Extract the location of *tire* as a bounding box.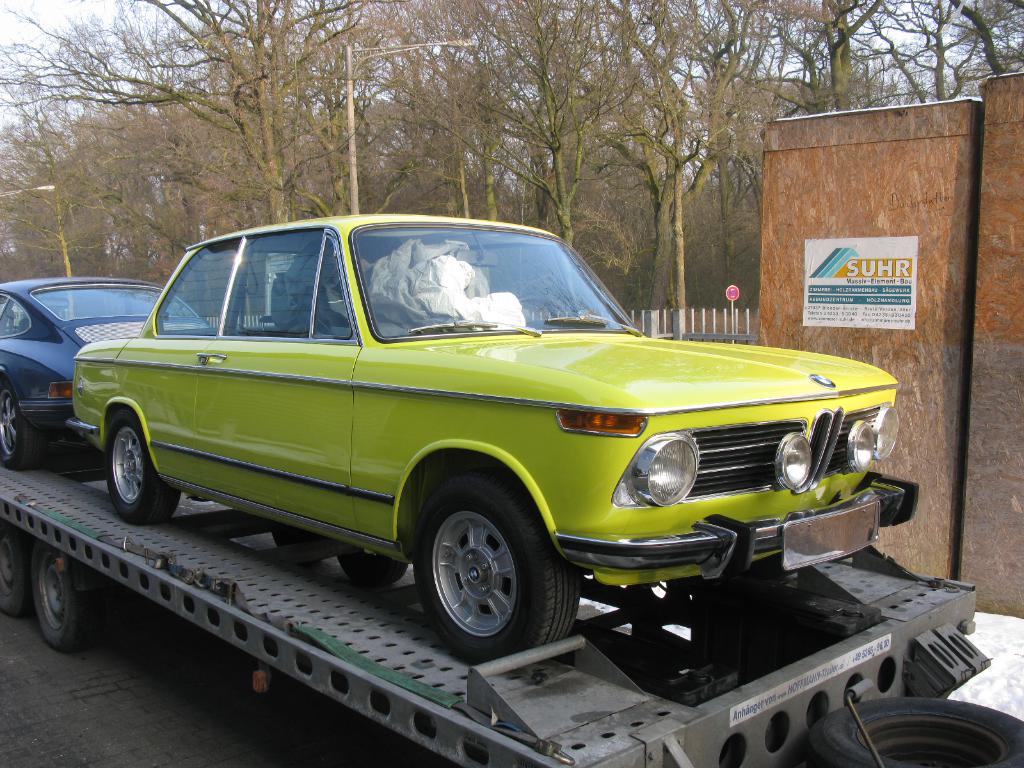
detection(341, 545, 408, 588).
